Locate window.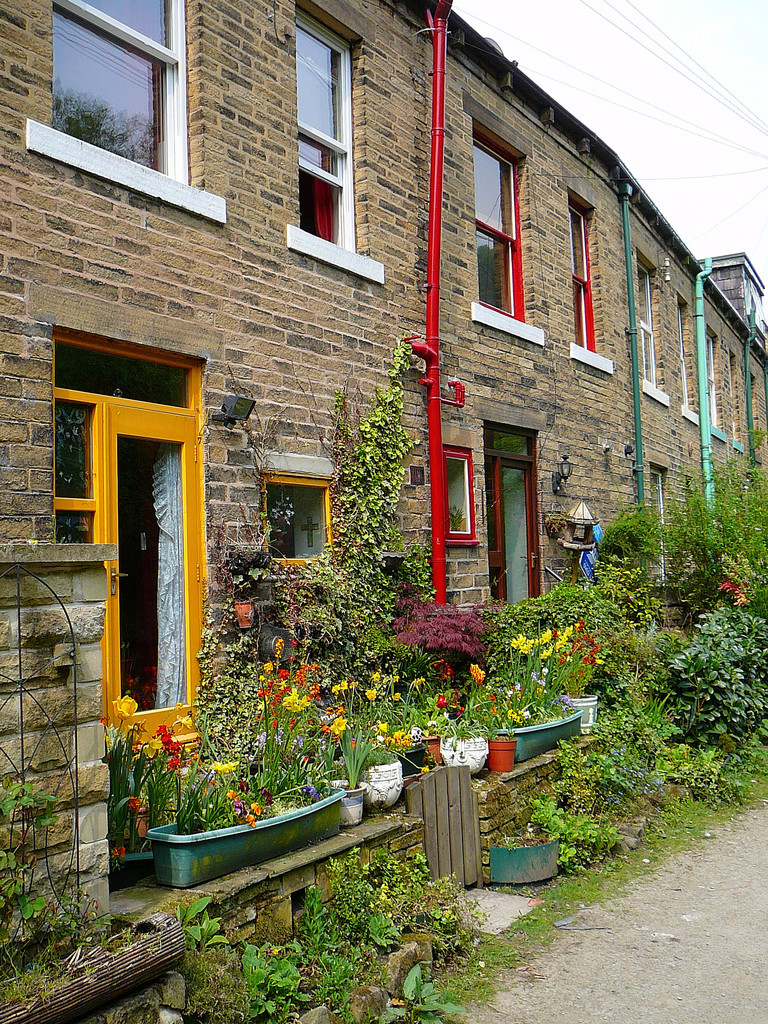
Bounding box: rect(648, 455, 668, 590).
